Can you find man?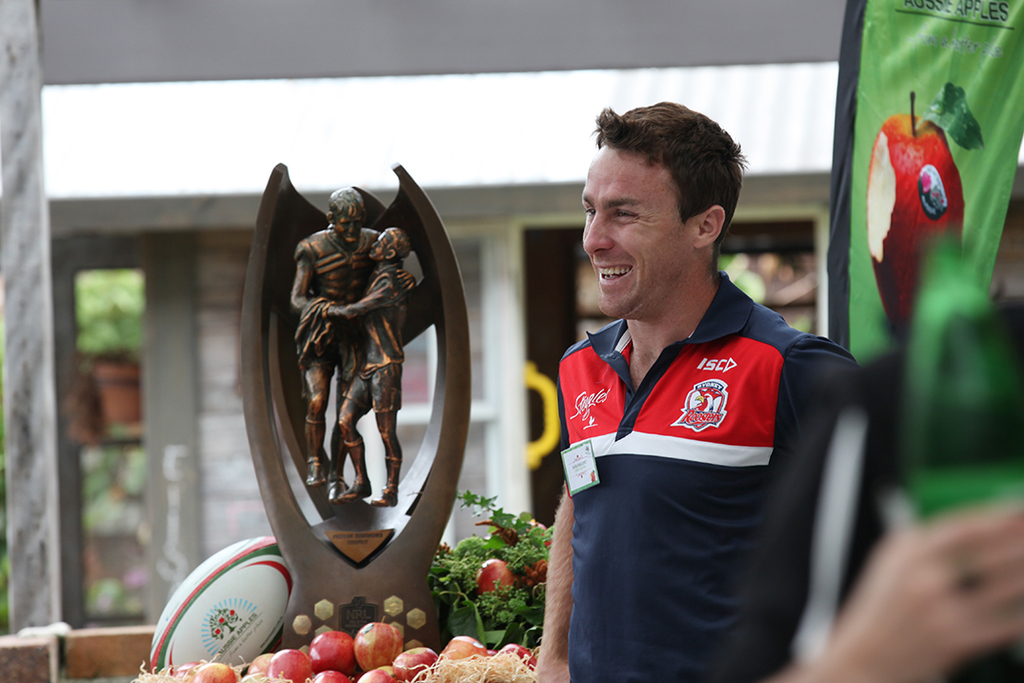
Yes, bounding box: x1=305, y1=228, x2=415, y2=511.
